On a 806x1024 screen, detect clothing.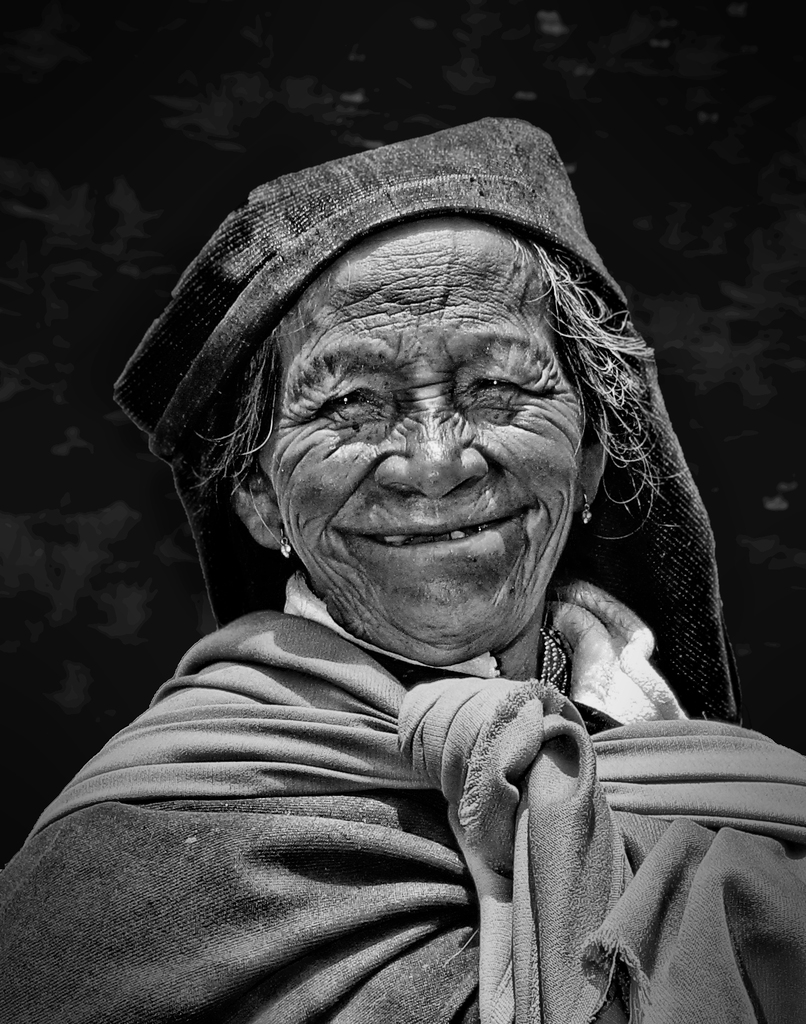
{"left": 61, "top": 214, "right": 786, "bottom": 1011}.
